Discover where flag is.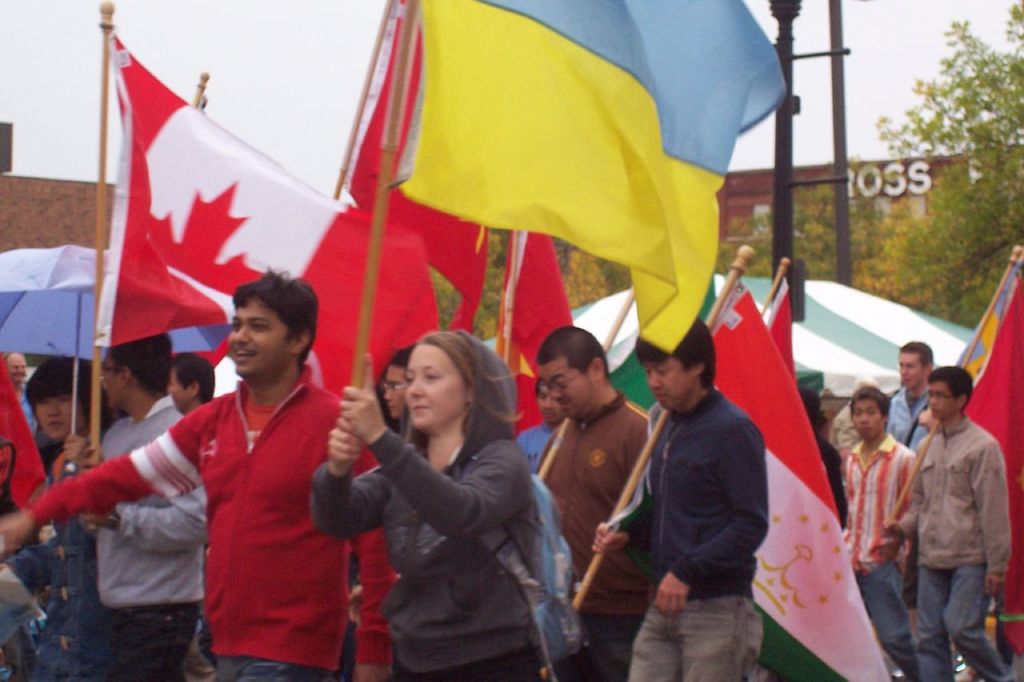
Discovered at [x1=0, y1=336, x2=67, y2=572].
